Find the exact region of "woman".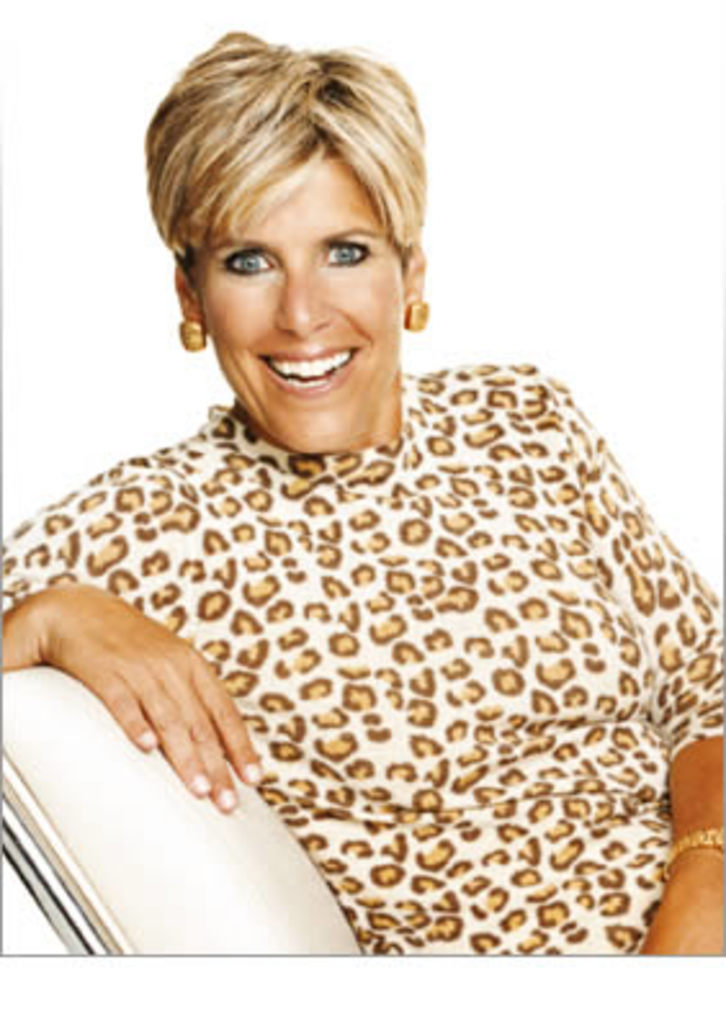
Exact region: {"left": 0, "top": 26, "right": 723, "bottom": 957}.
